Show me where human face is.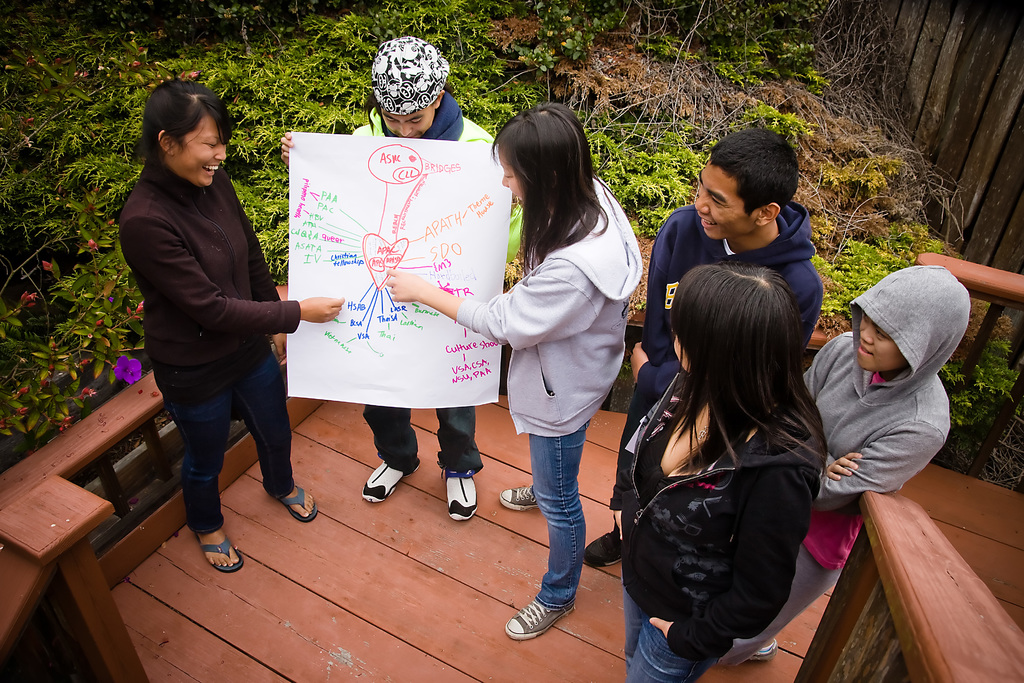
human face is at Rect(176, 114, 227, 186).
